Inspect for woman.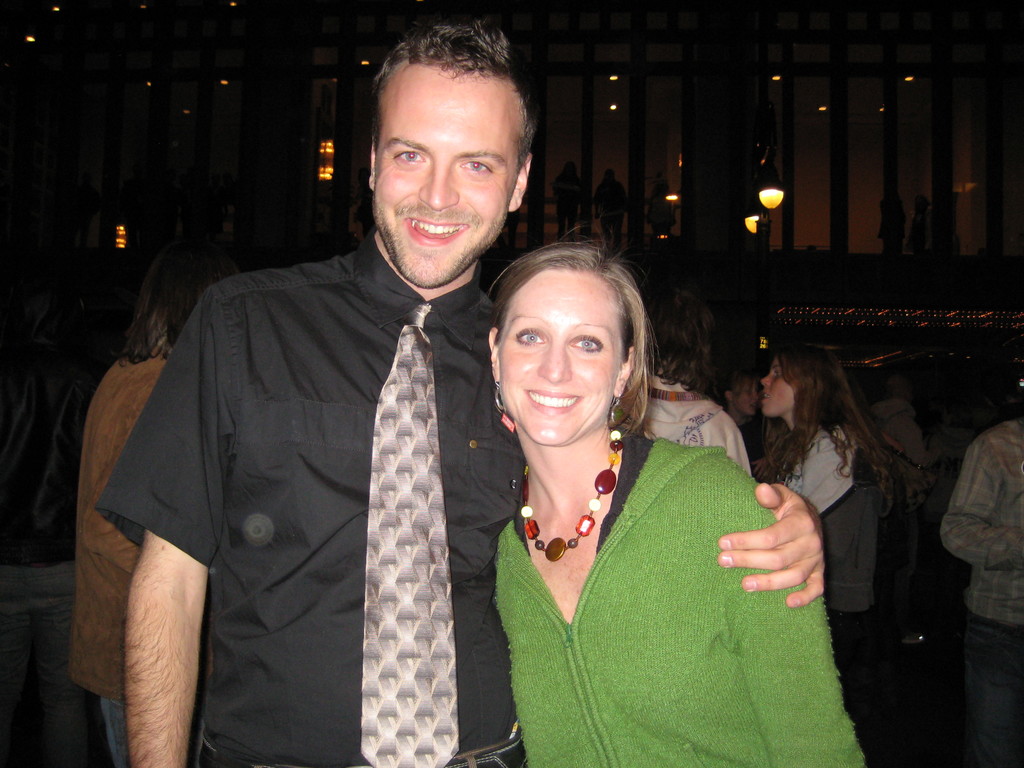
Inspection: left=758, top=342, right=884, bottom=696.
